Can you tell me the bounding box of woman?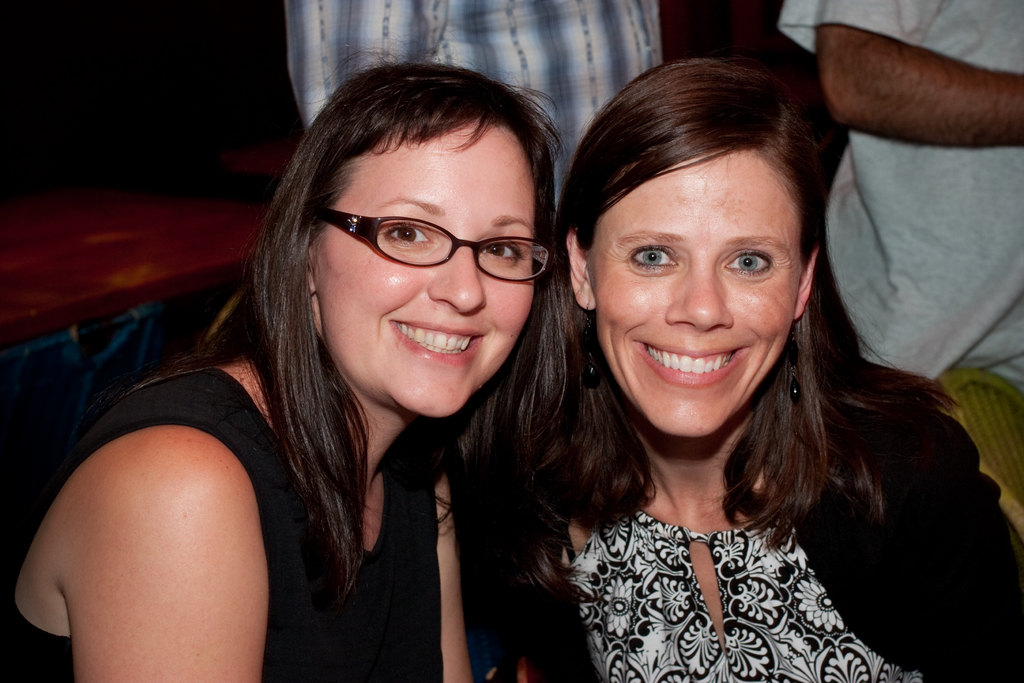
x1=0 y1=40 x2=568 y2=682.
